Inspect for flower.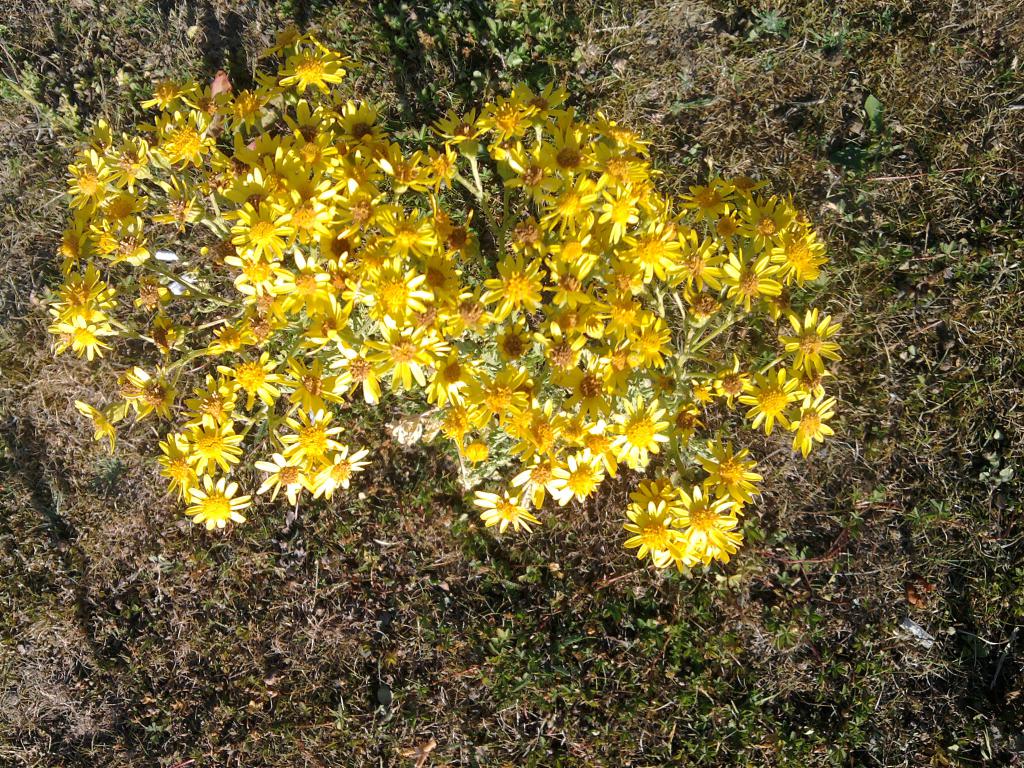
Inspection: bbox=(259, 27, 310, 58).
